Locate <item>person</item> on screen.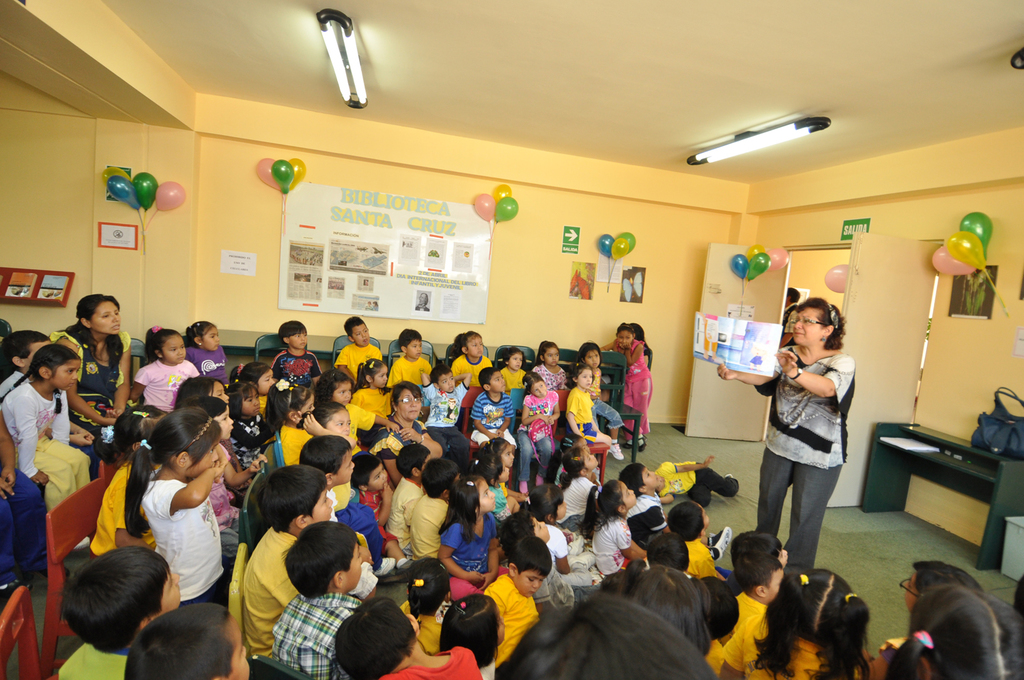
On screen at locate(229, 380, 272, 482).
